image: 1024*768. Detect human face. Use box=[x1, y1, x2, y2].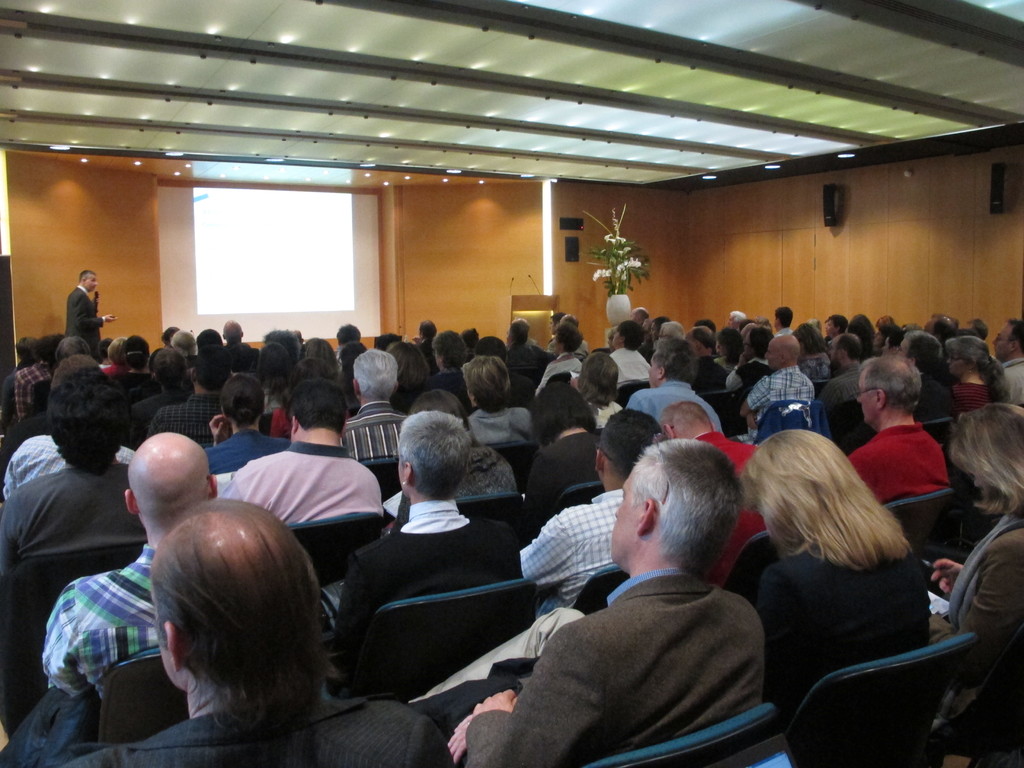
box=[84, 274, 97, 289].
